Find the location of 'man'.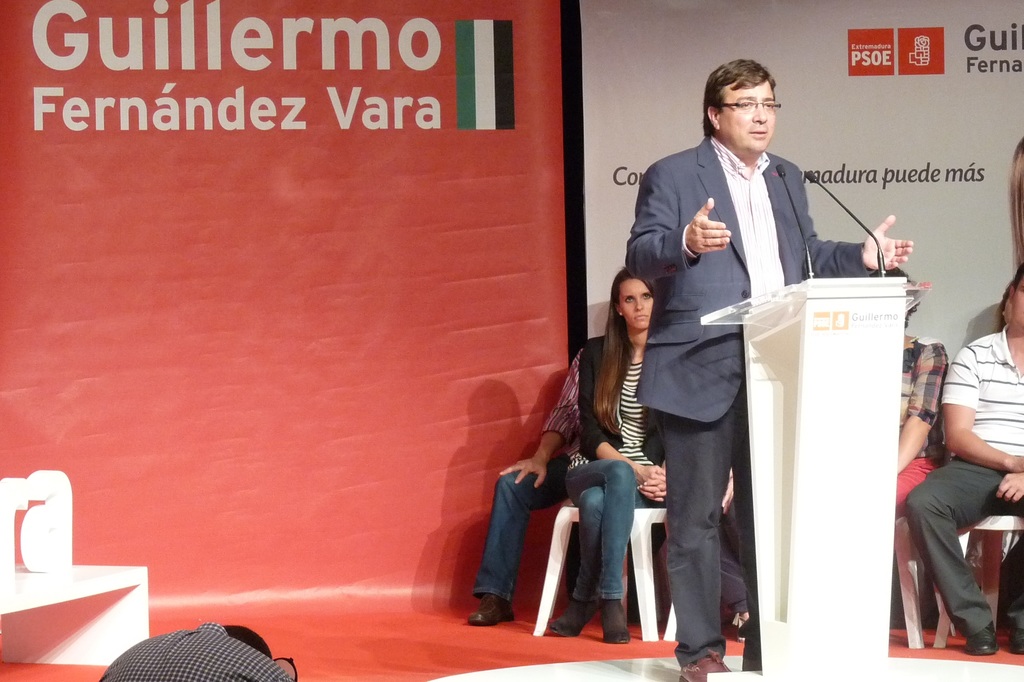
Location: [left=96, top=622, right=294, bottom=681].
